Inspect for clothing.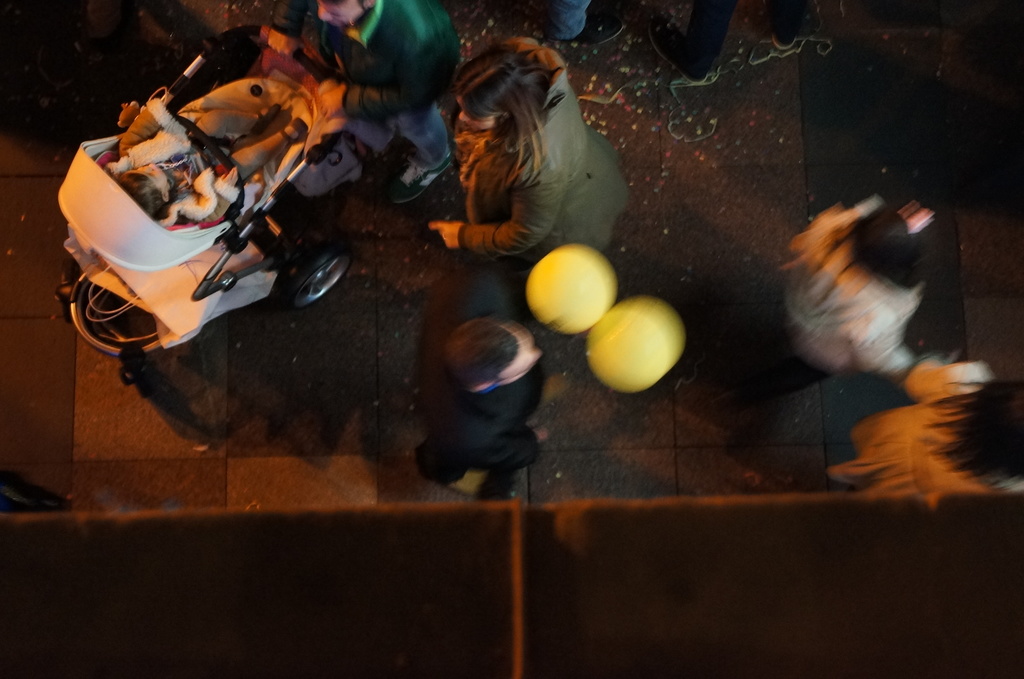
Inspection: 414,273,538,484.
